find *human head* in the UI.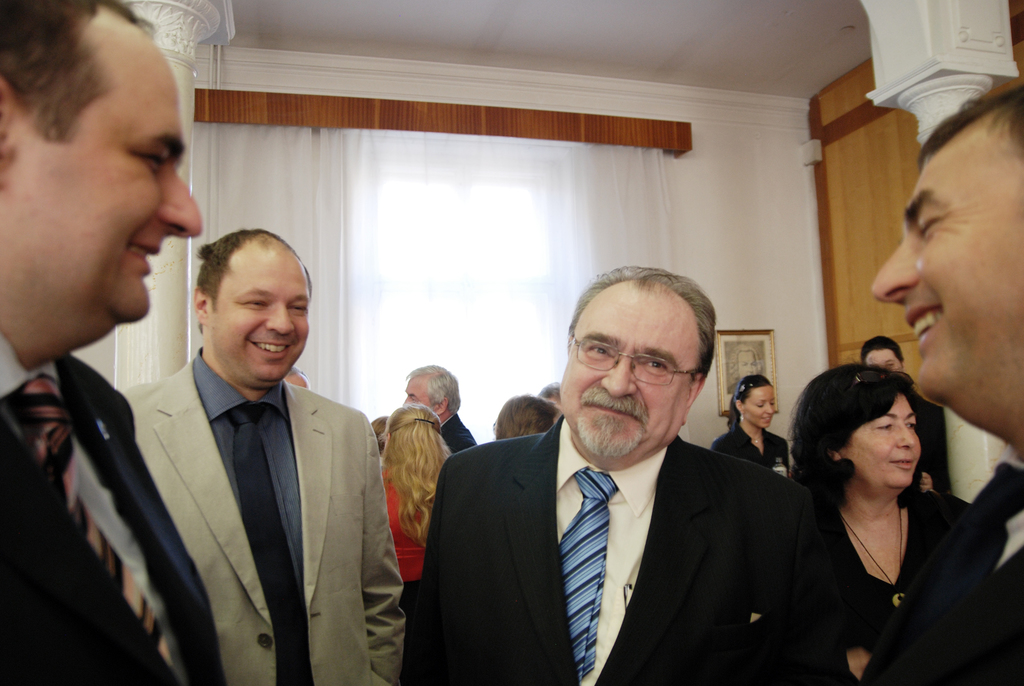
UI element at rect(401, 365, 455, 425).
